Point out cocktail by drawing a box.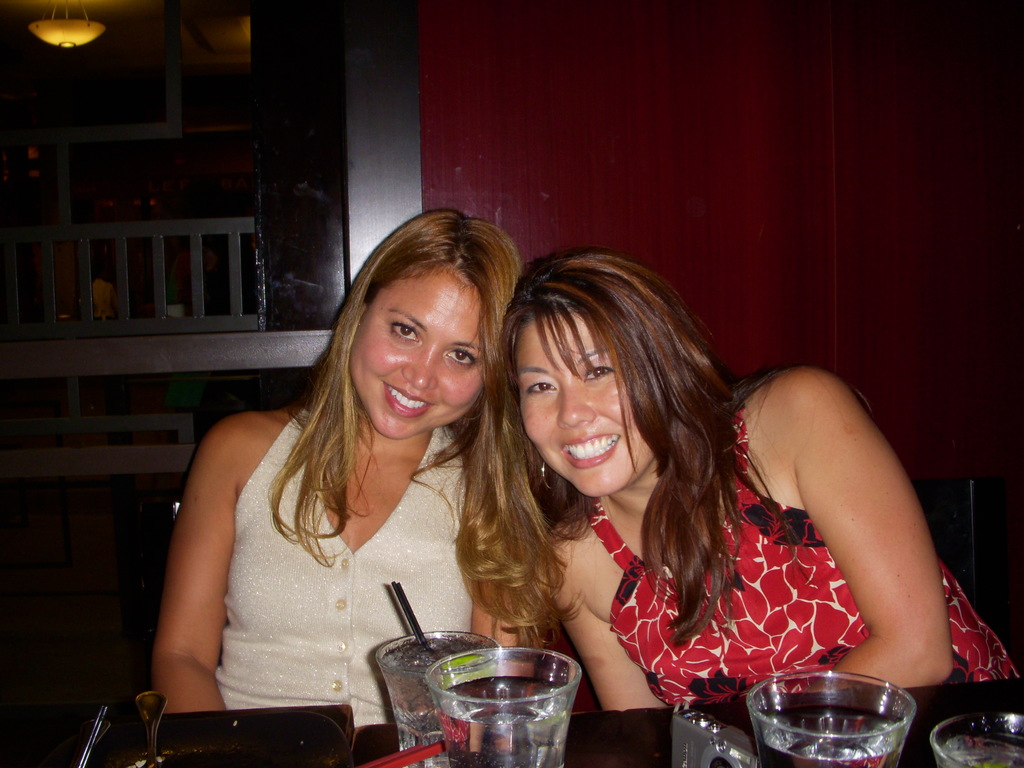
<region>425, 641, 580, 765</region>.
